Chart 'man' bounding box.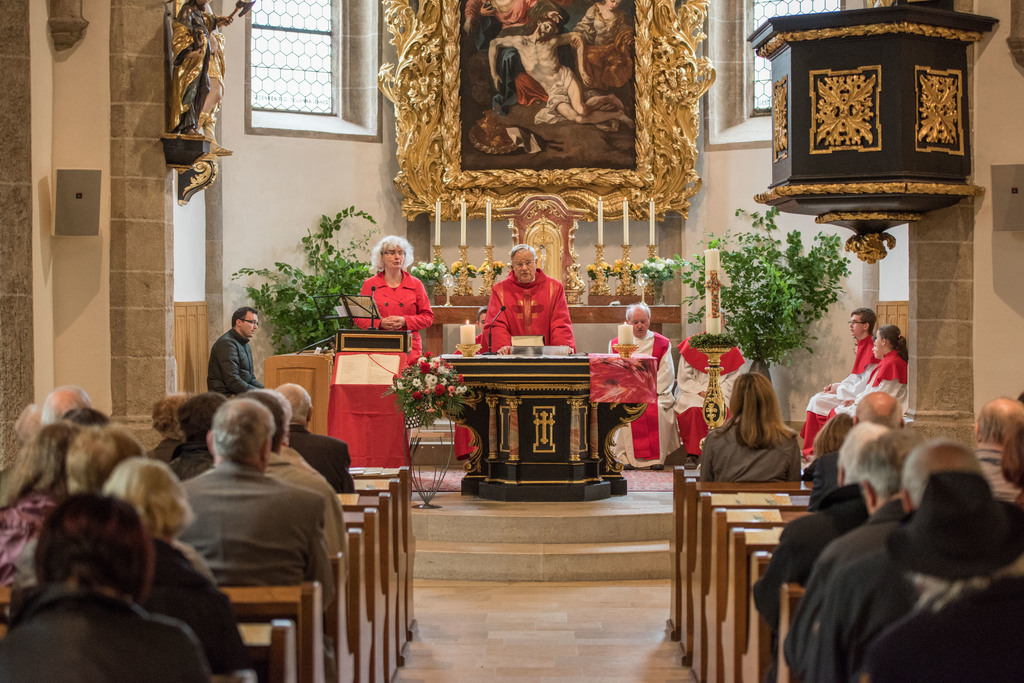
Charted: [left=754, top=419, right=906, bottom=630].
